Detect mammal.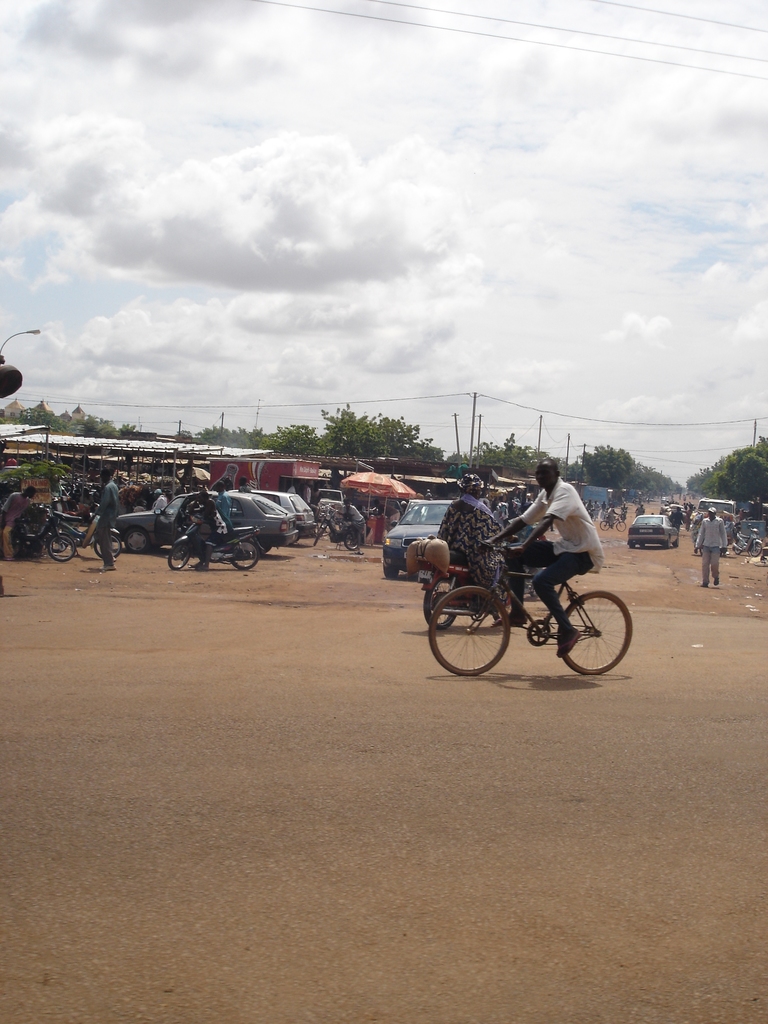
Detected at 438,477,502,591.
